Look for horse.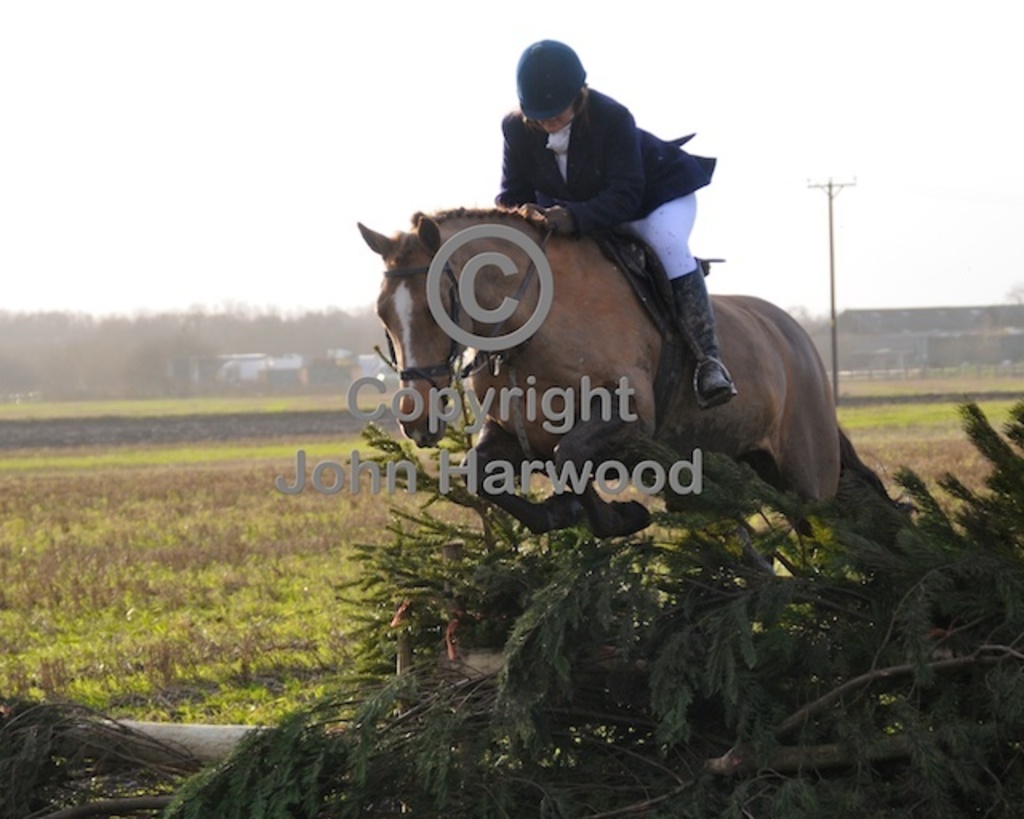
Found: bbox(360, 205, 917, 576).
